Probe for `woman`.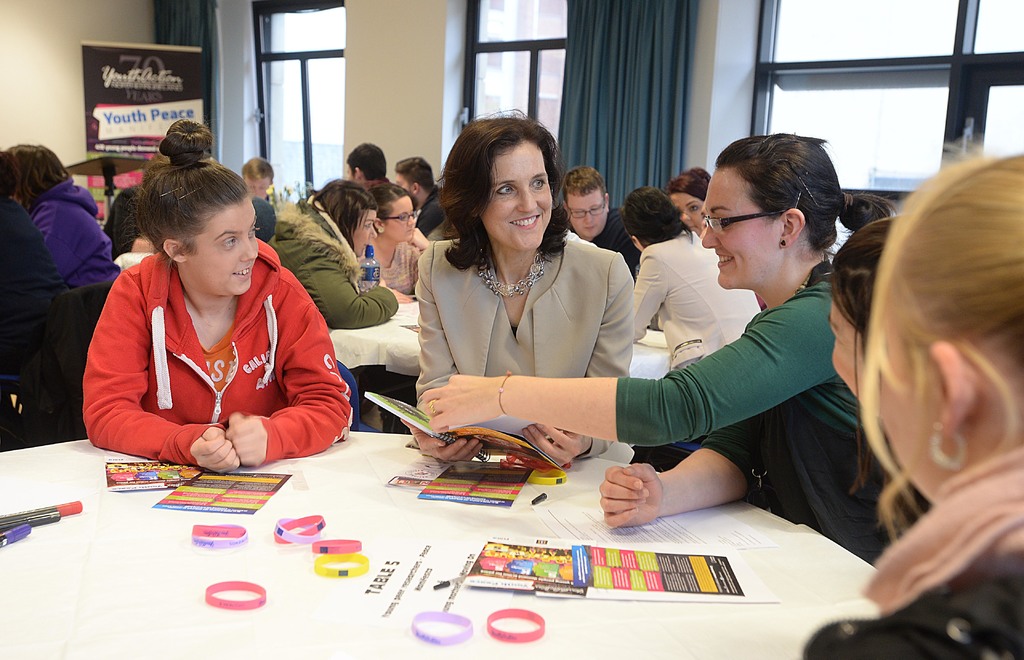
Probe result: (left=420, top=133, right=932, bottom=566).
